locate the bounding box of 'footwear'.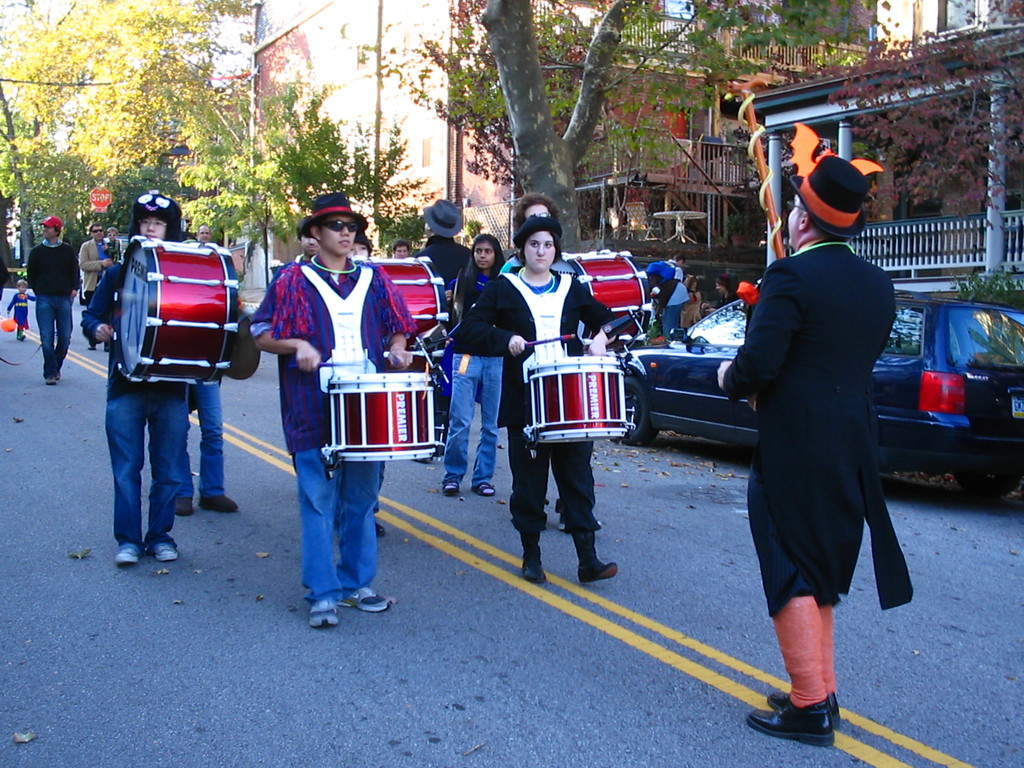
Bounding box: (left=374, top=518, right=387, bottom=534).
